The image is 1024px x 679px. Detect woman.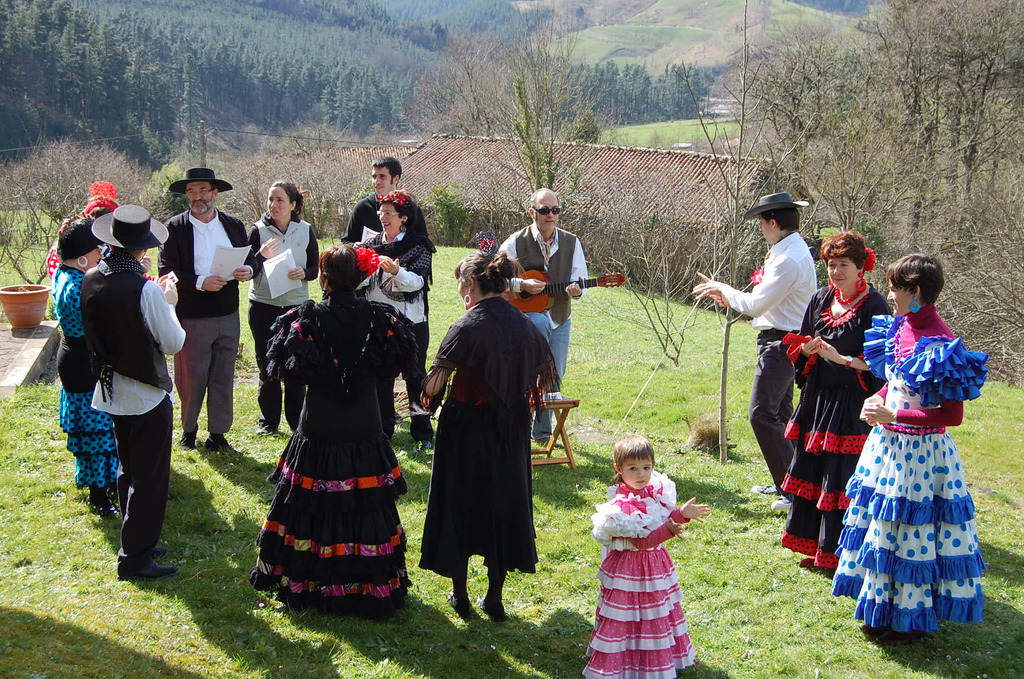
Detection: Rect(346, 192, 440, 439).
